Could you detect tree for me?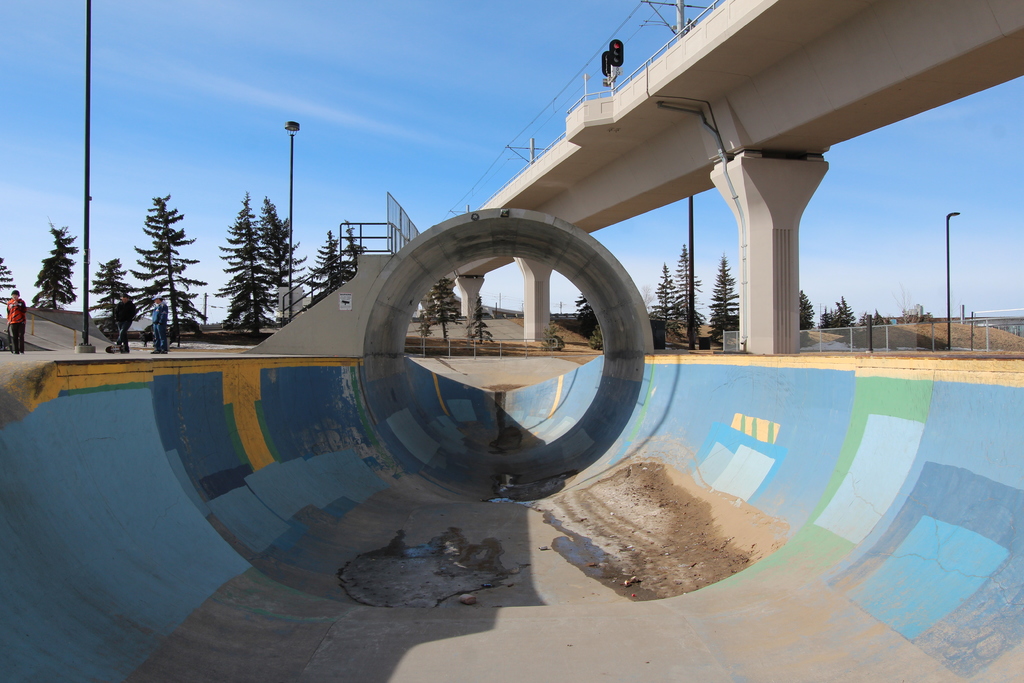
Detection result: (left=707, top=250, right=745, bottom=350).
